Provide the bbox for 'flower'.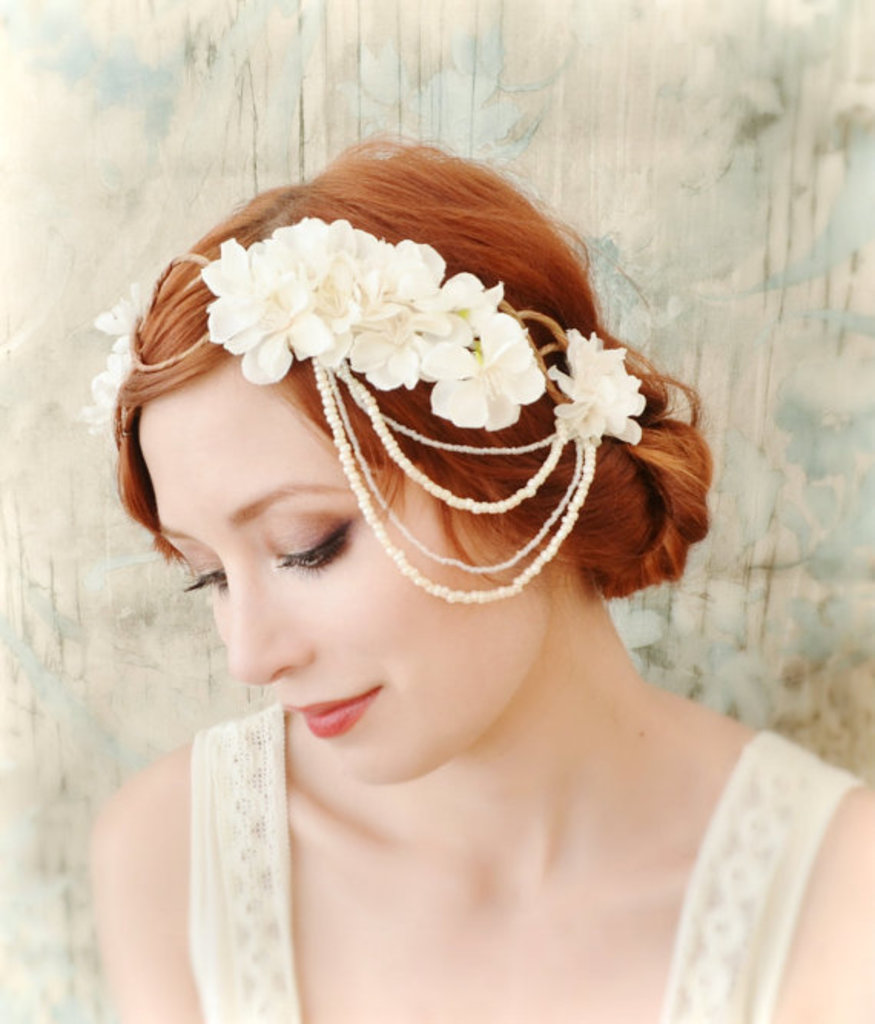
78,278,146,438.
